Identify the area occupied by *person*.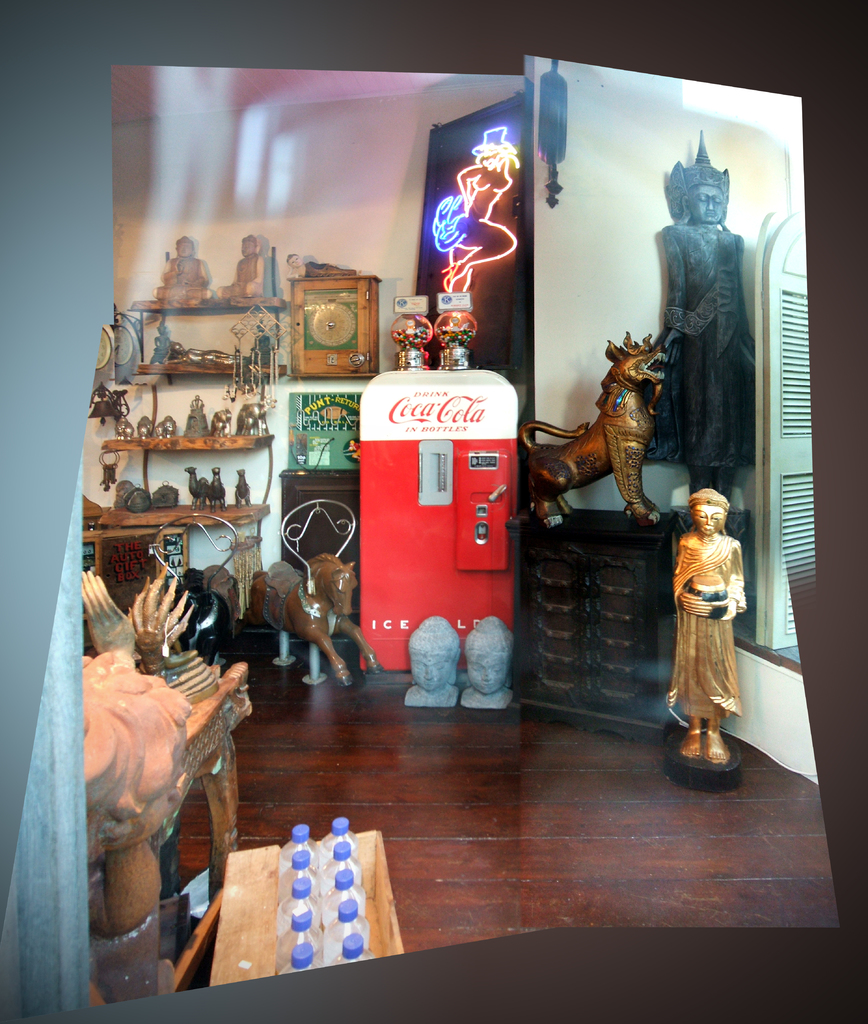
Area: l=653, t=131, r=762, b=500.
